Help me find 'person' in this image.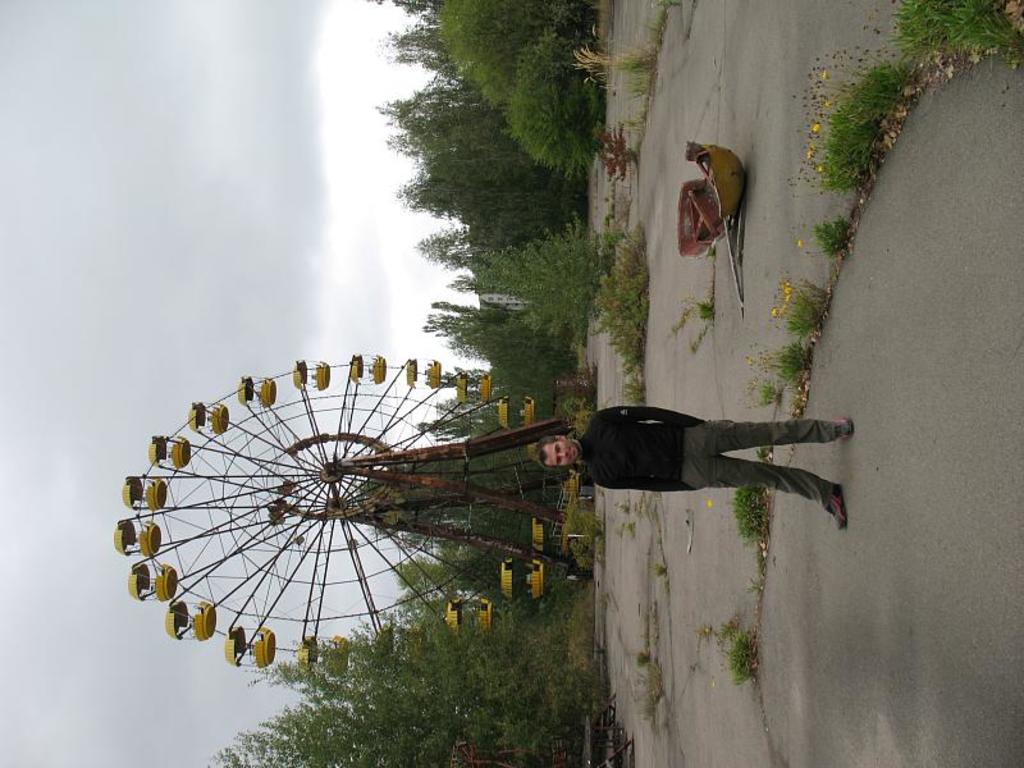
Found it: locate(549, 367, 844, 543).
